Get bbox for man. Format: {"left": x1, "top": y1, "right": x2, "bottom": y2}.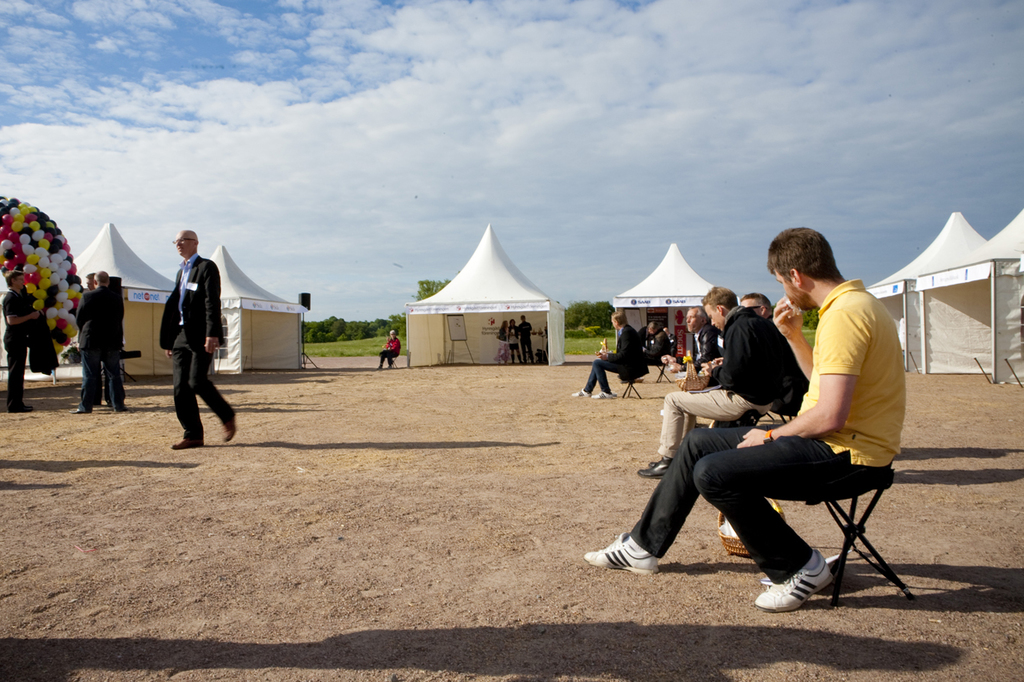
{"left": 0, "top": 273, "right": 41, "bottom": 399}.
